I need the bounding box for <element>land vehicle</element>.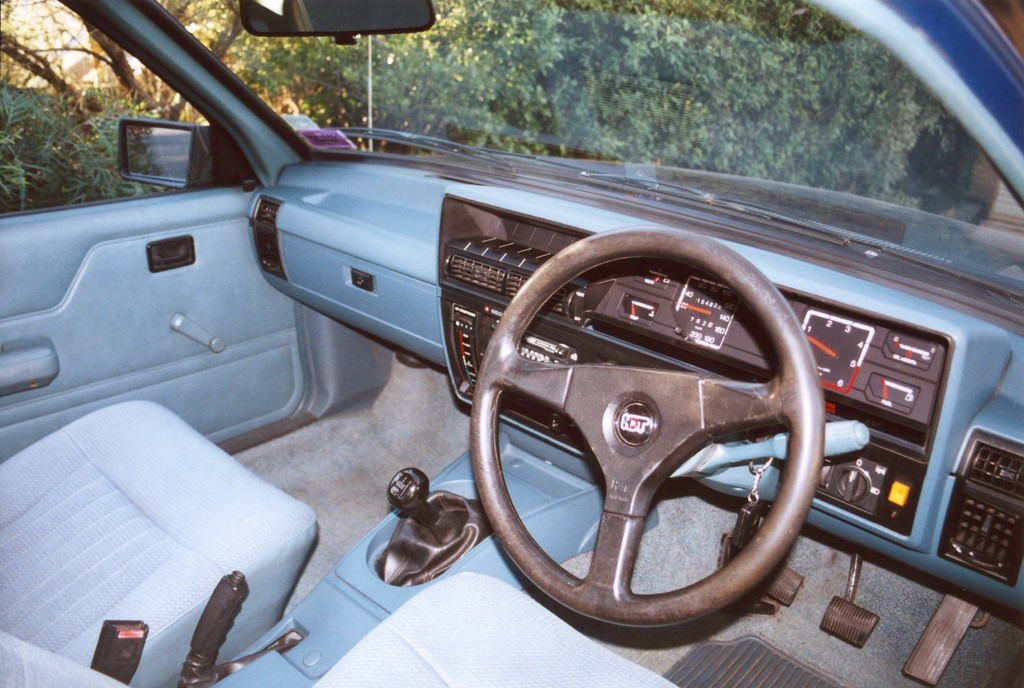
Here it is: <box>1,0,1023,684</box>.
